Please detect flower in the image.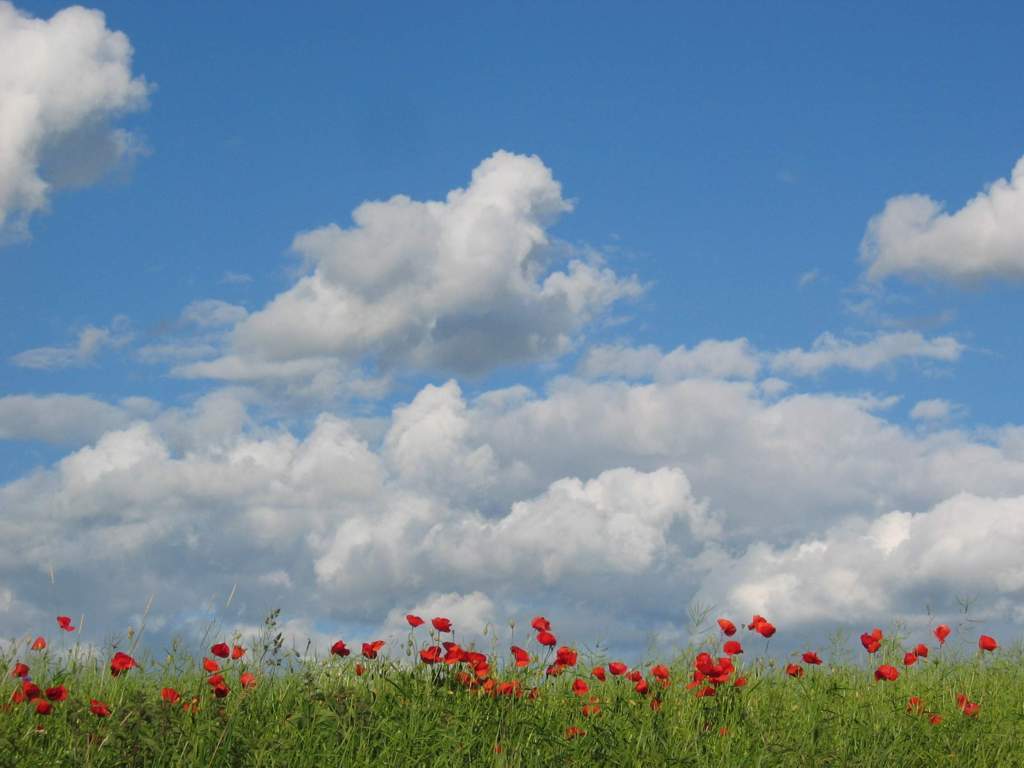
bbox=(502, 642, 531, 667).
